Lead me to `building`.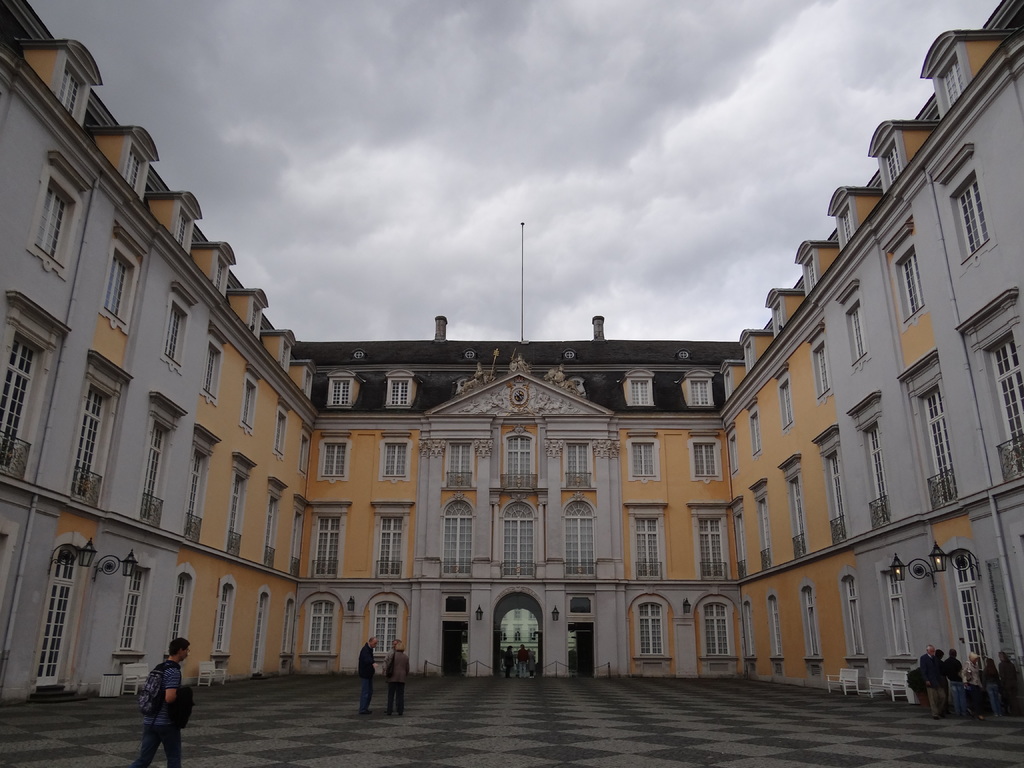
Lead to detection(0, 0, 1023, 710).
